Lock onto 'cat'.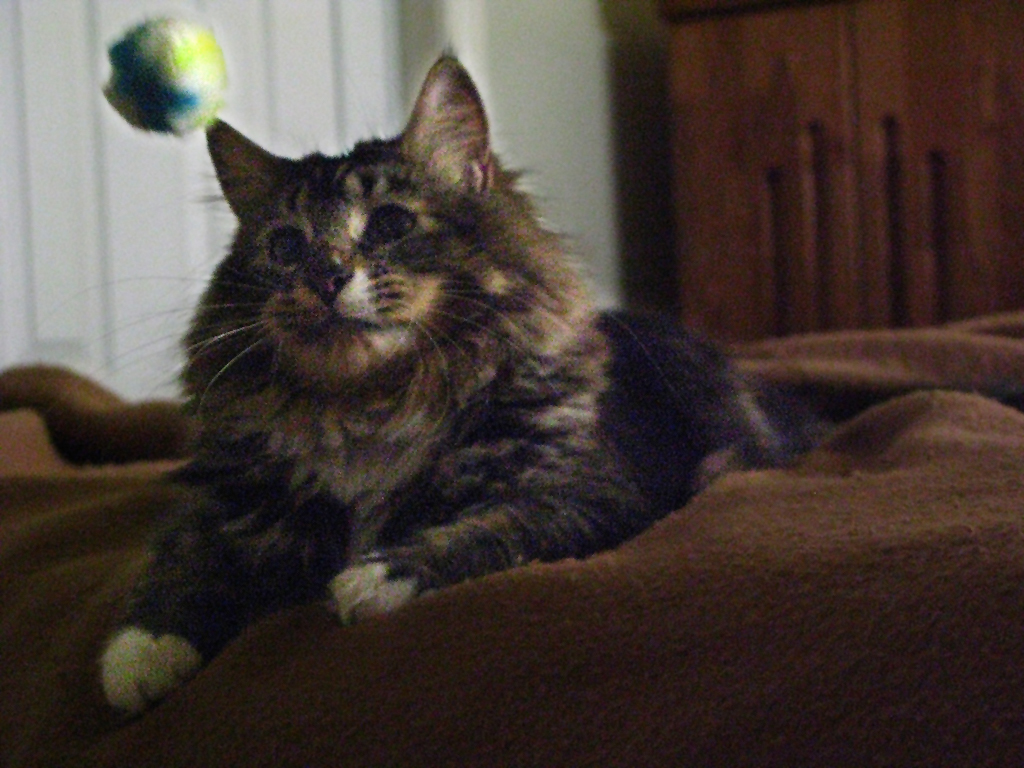
Locked: x1=19, y1=39, x2=823, y2=723.
